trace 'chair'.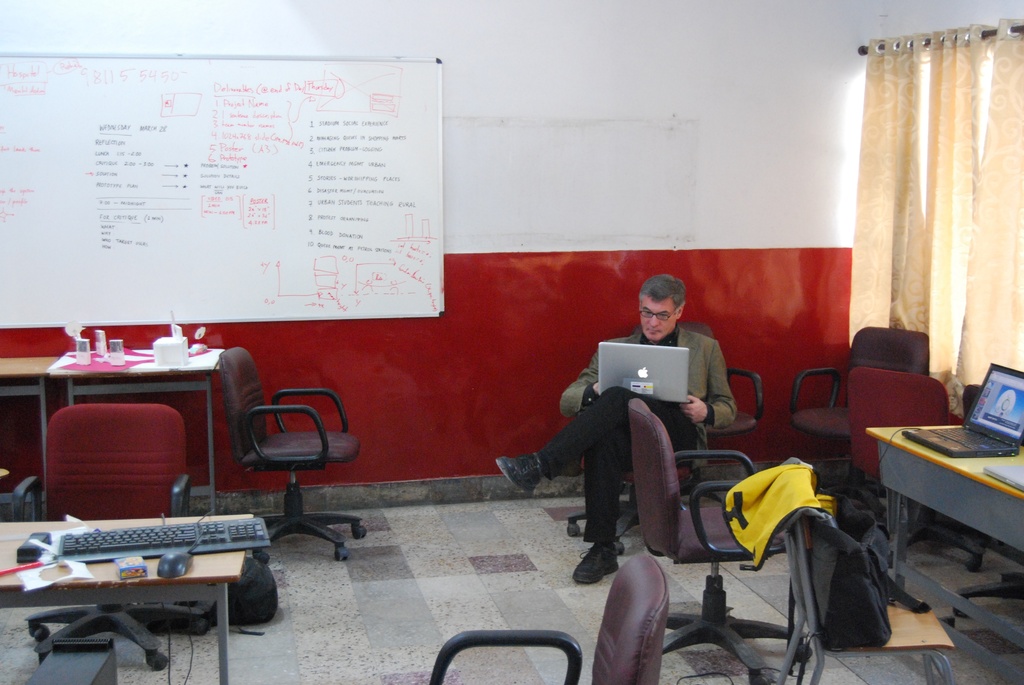
Traced to 635,321,765,507.
